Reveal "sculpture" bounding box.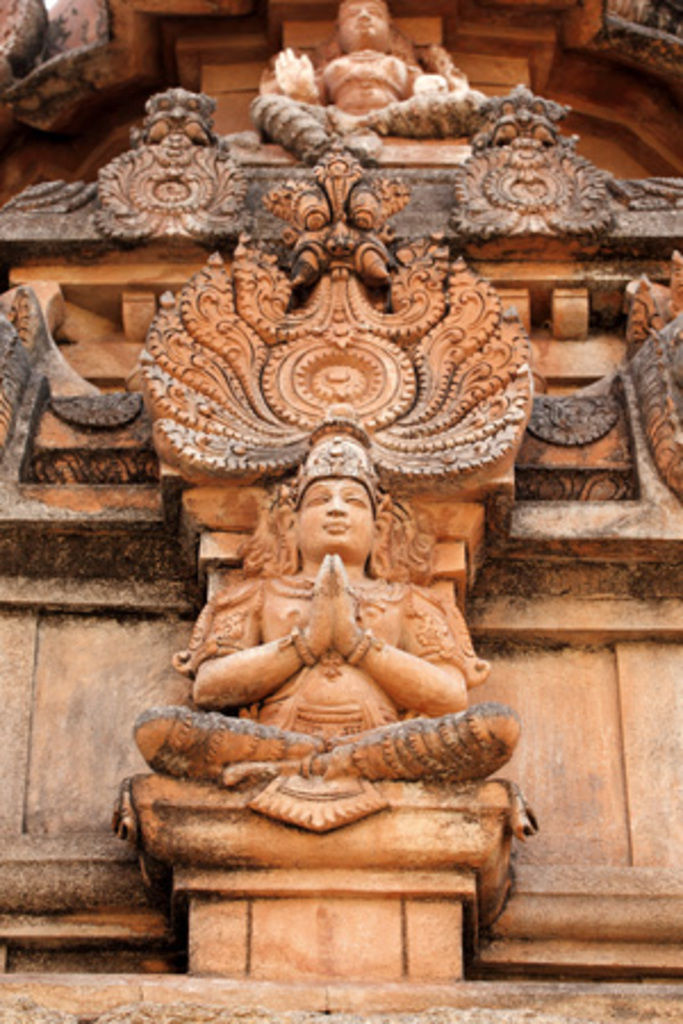
Revealed: (250, 0, 499, 168).
